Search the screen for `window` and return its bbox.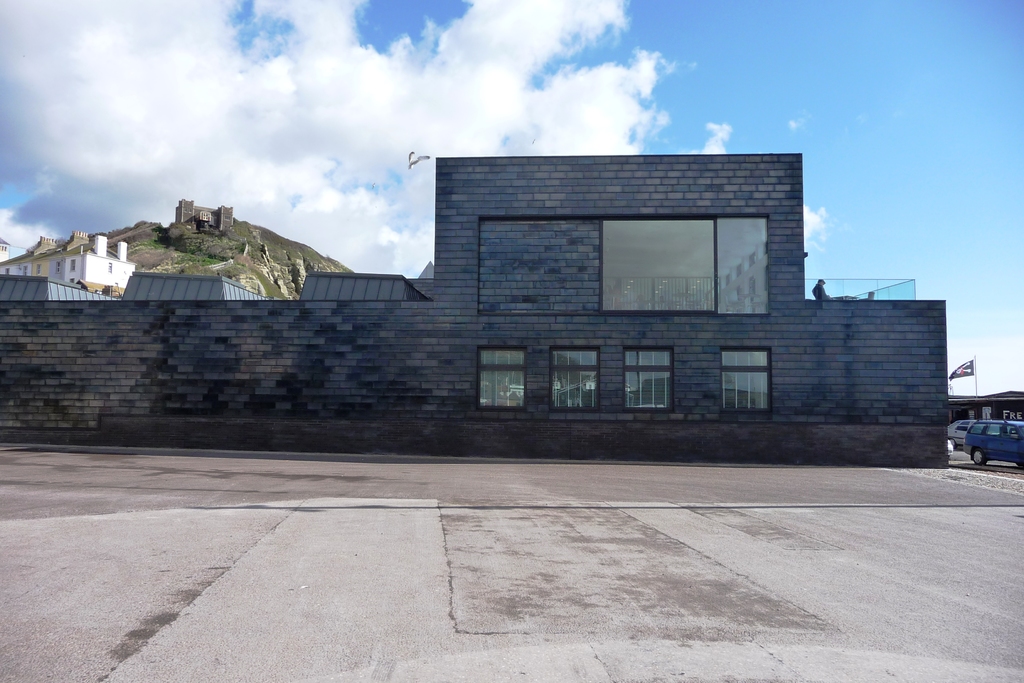
Found: select_region(477, 345, 527, 413).
